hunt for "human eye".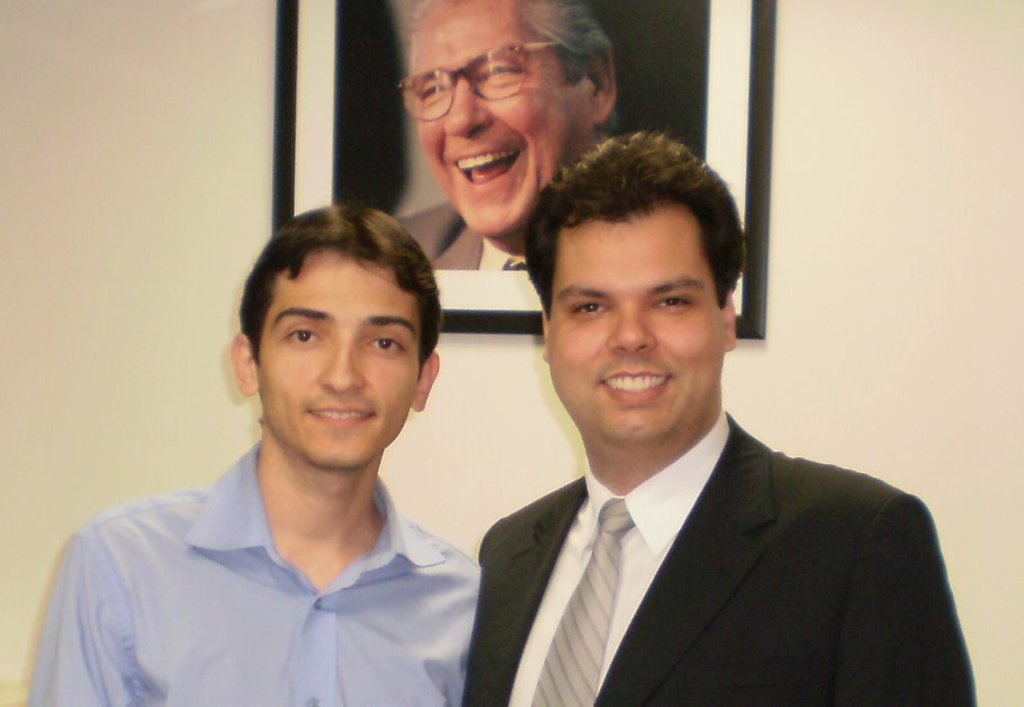
Hunted down at 362,330,408,356.
